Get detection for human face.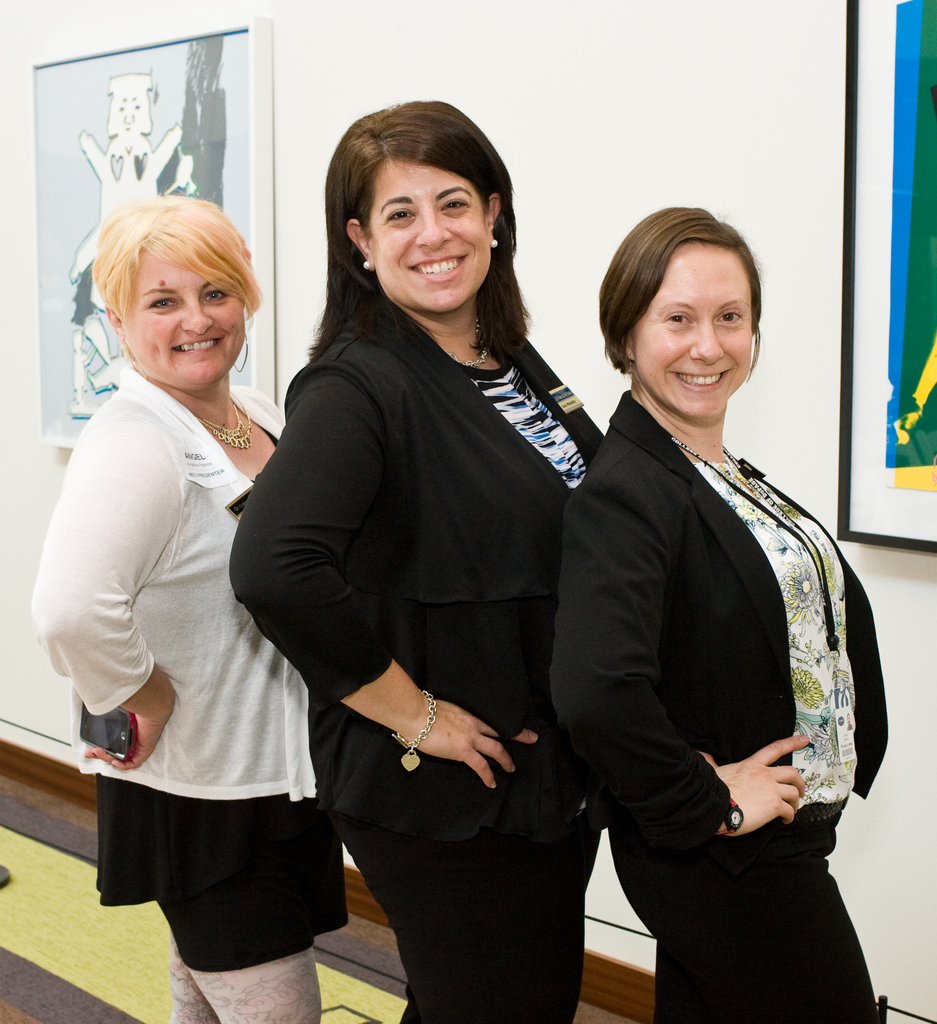
Detection: x1=126, y1=253, x2=243, y2=391.
